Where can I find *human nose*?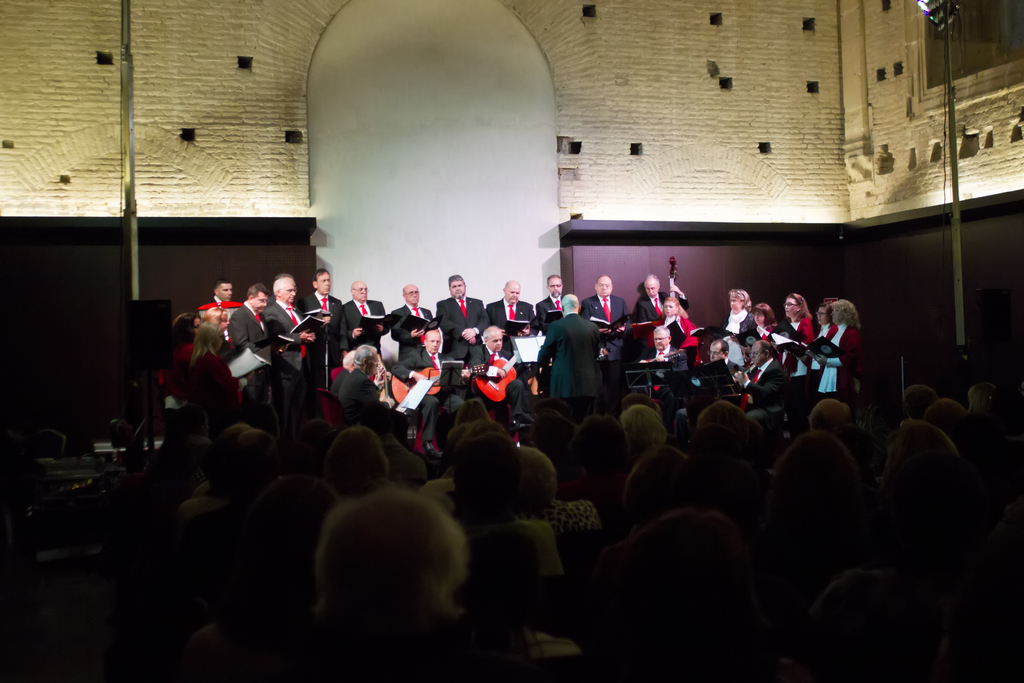
You can find it at [325,279,326,286].
